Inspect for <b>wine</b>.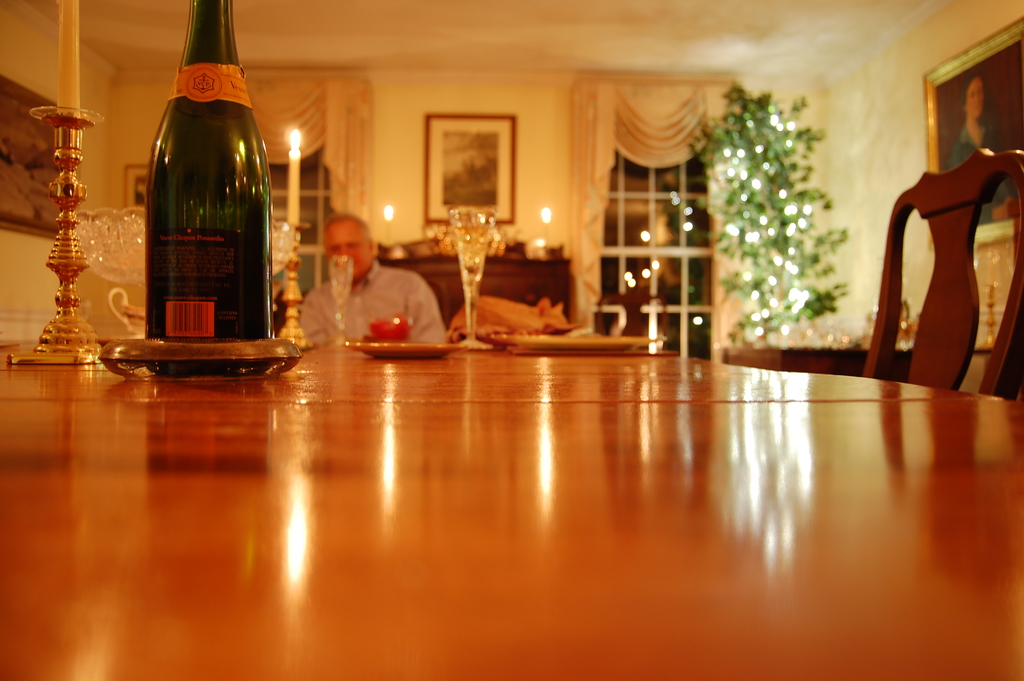
Inspection: x1=451 y1=218 x2=485 y2=300.
